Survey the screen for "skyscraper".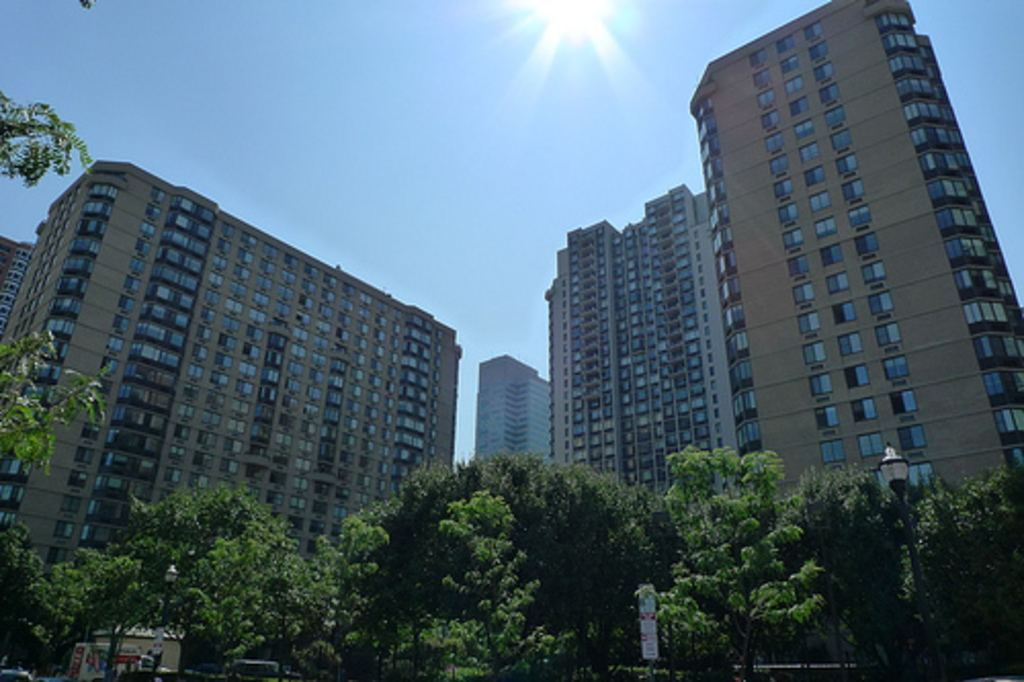
Survey found: pyautogui.locateOnScreen(33, 174, 438, 584).
